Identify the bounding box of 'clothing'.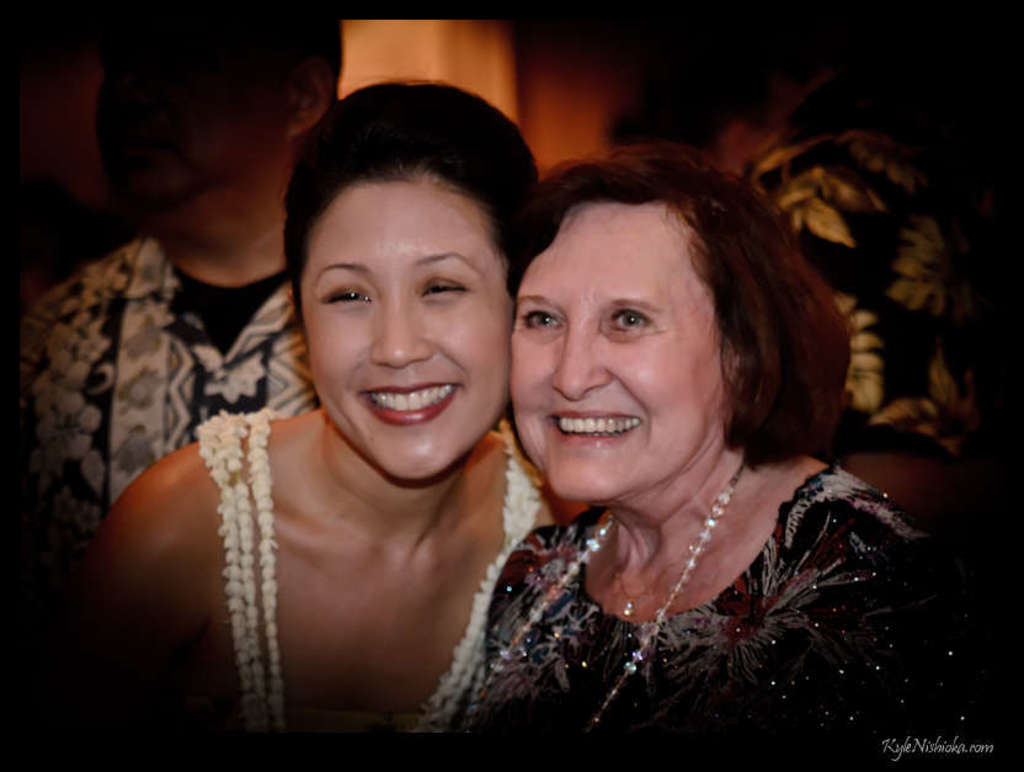
rect(721, 74, 986, 472).
